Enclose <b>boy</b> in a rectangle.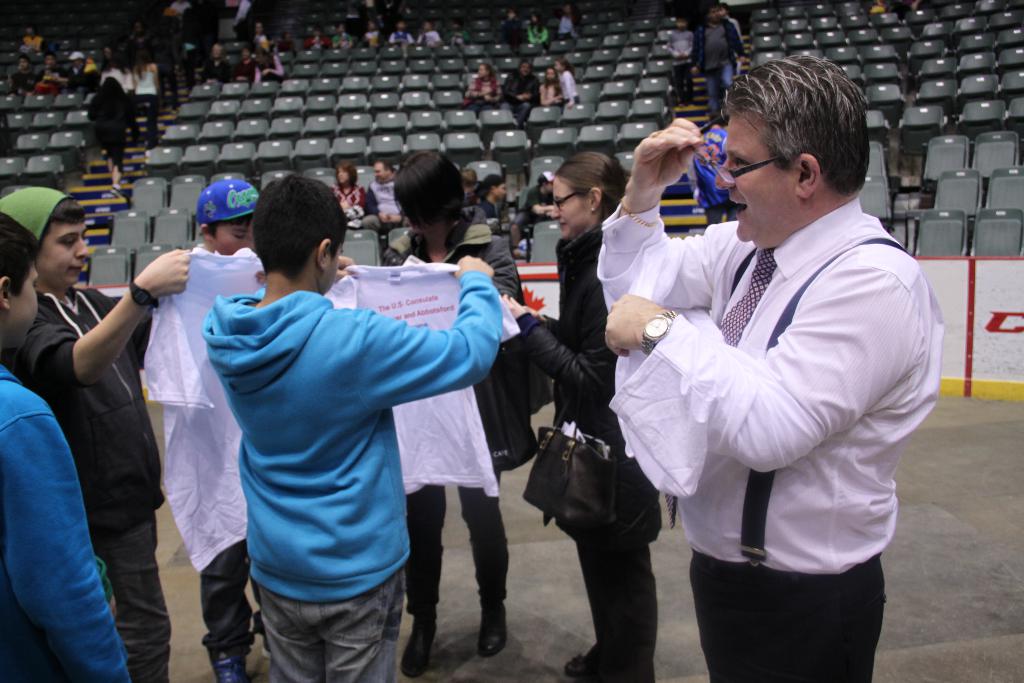
445/22/470/47.
